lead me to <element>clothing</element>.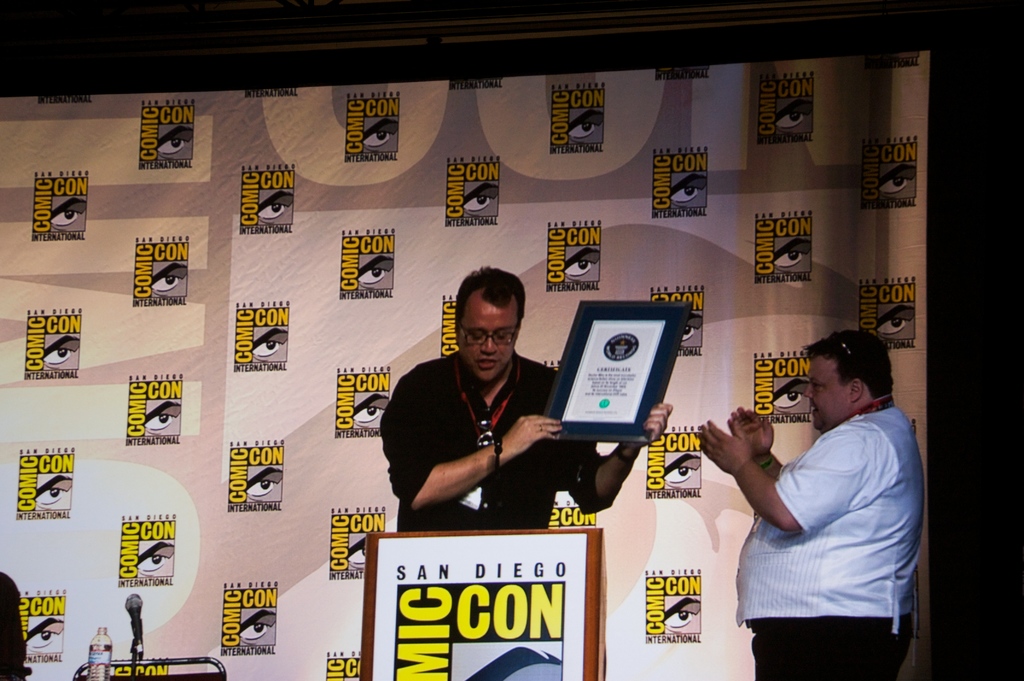
Lead to BBox(378, 356, 620, 527).
